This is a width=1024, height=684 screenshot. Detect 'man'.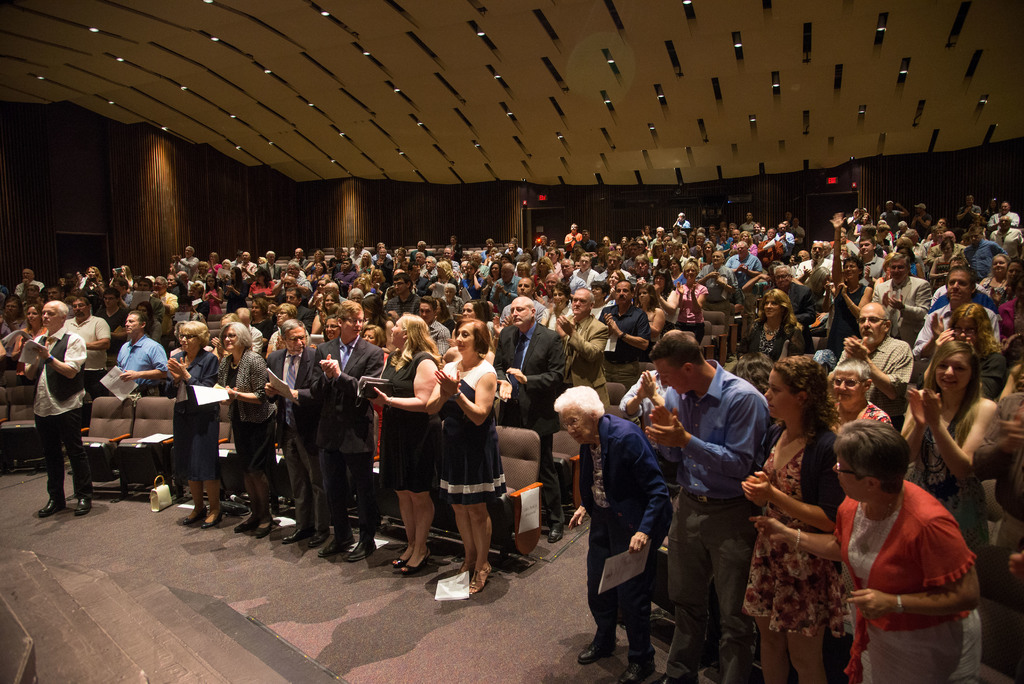
(489,293,568,541).
